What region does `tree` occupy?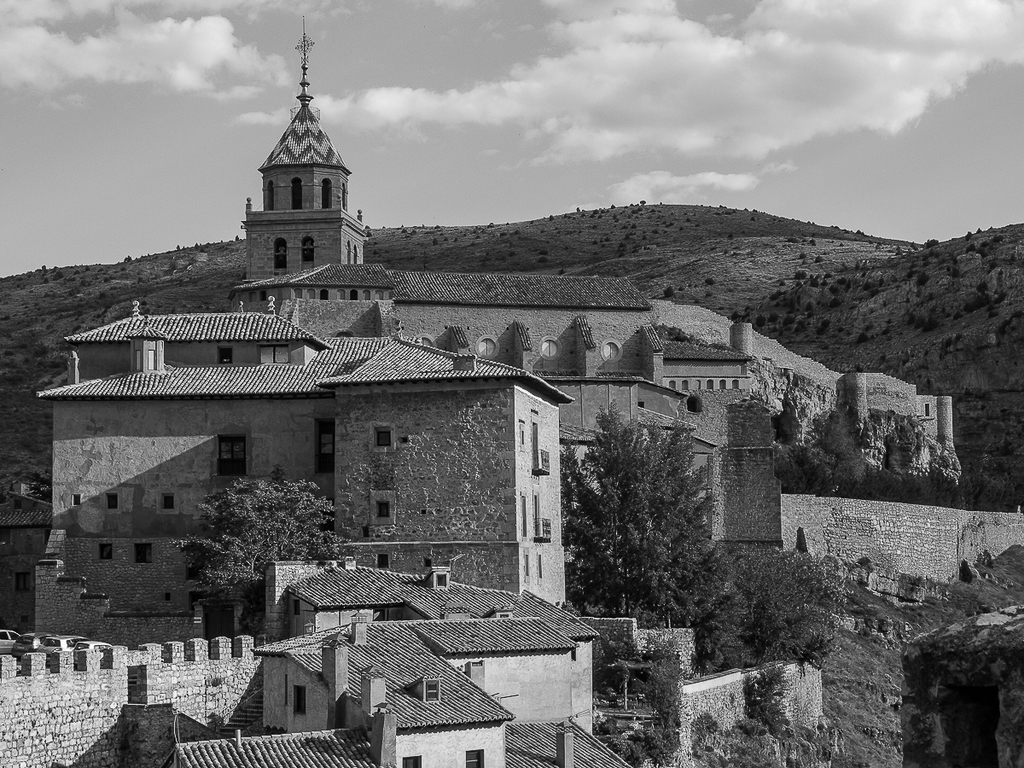
(557,397,748,672).
